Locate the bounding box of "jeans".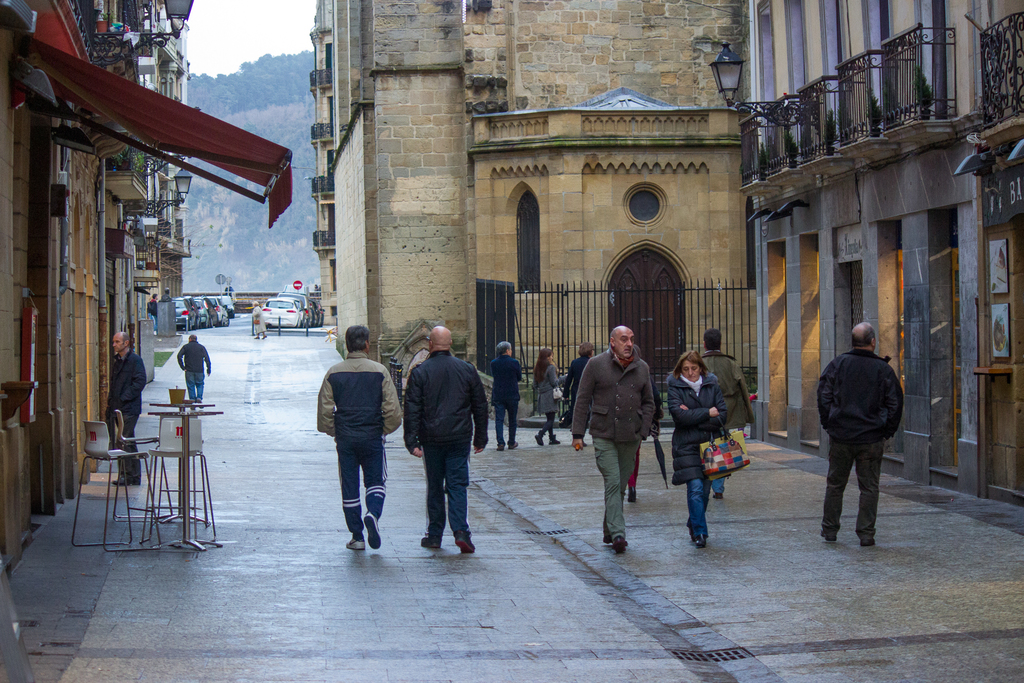
Bounding box: box(713, 476, 729, 491).
